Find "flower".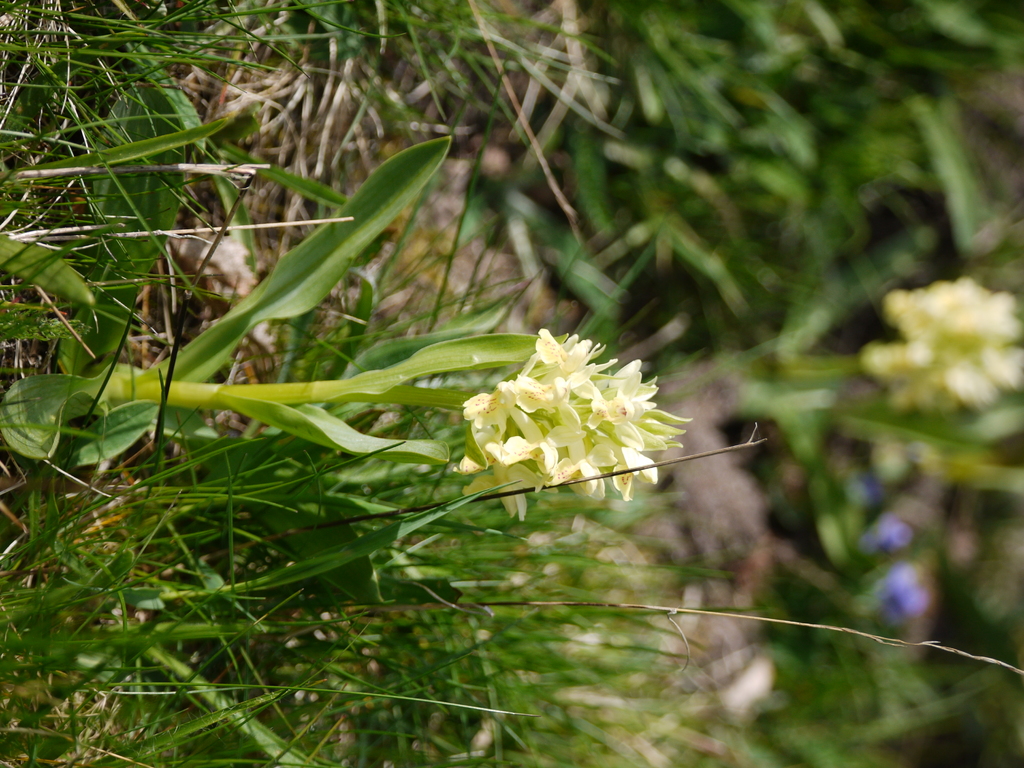
(left=468, top=319, right=676, bottom=506).
